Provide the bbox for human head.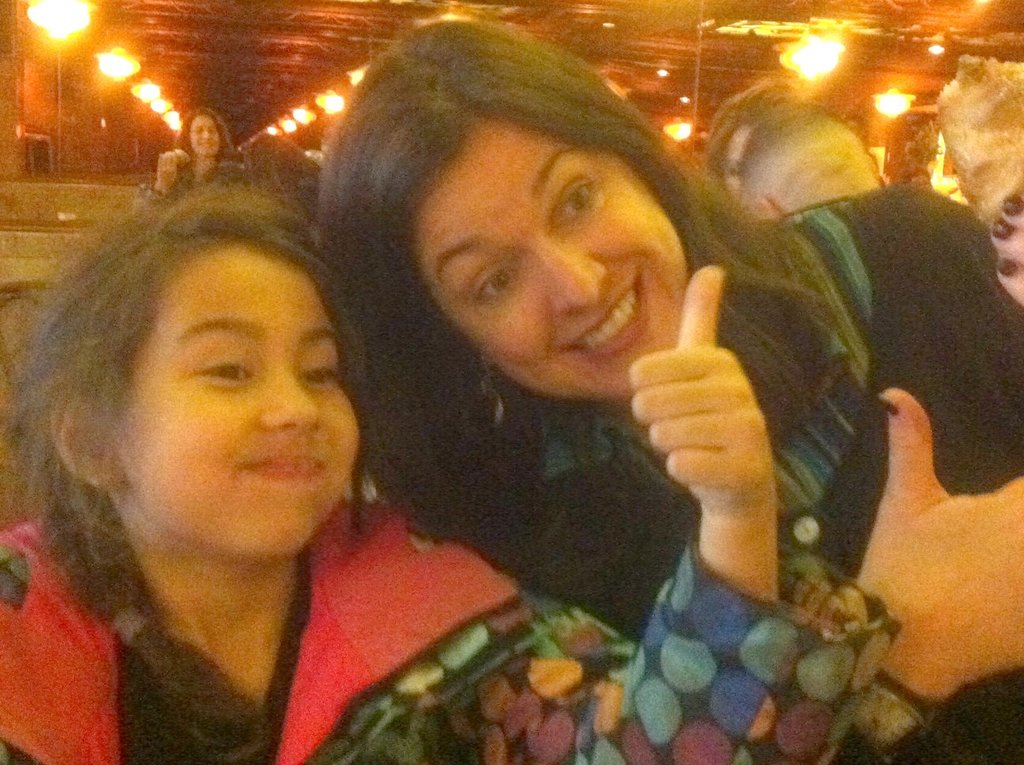
l=735, t=106, r=883, b=219.
